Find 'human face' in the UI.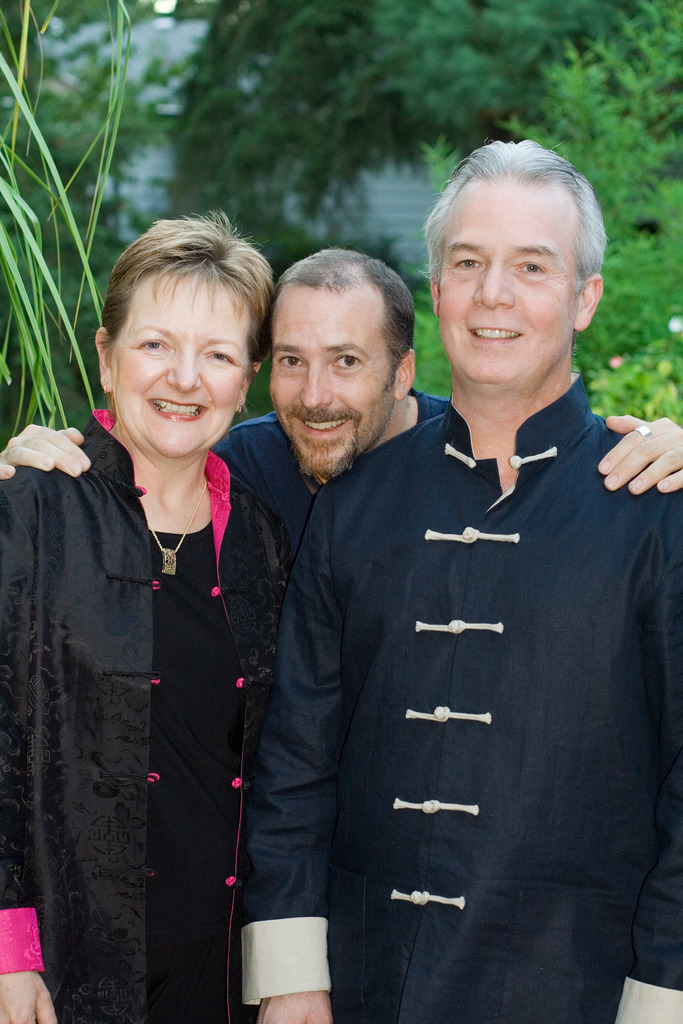
UI element at pyautogui.locateOnScreen(111, 272, 249, 449).
